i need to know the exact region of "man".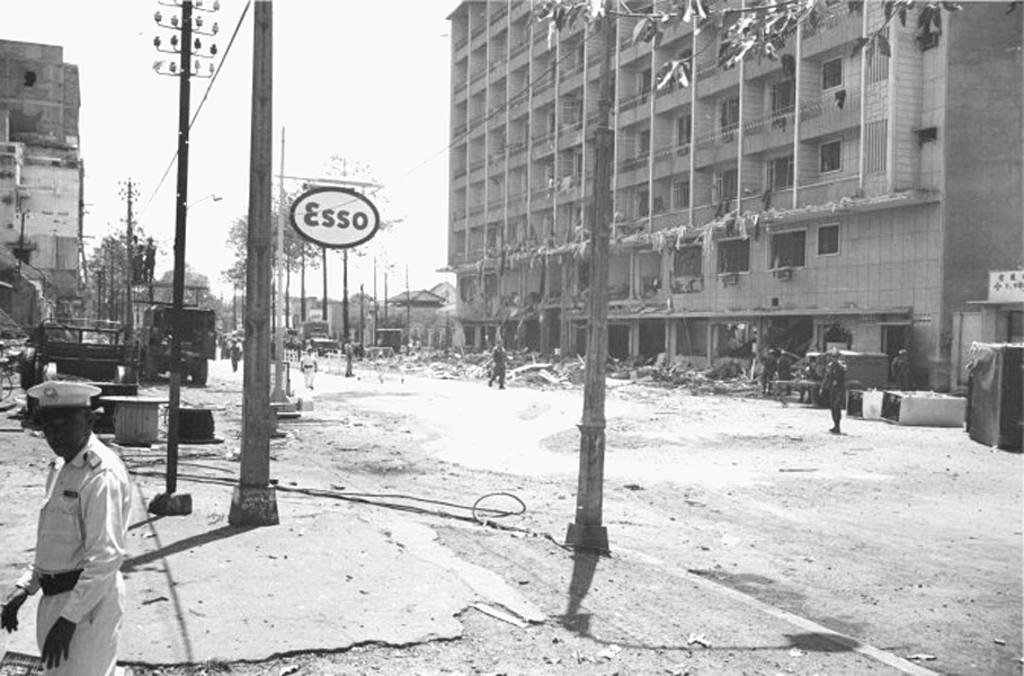
Region: (x1=228, y1=336, x2=242, y2=373).
